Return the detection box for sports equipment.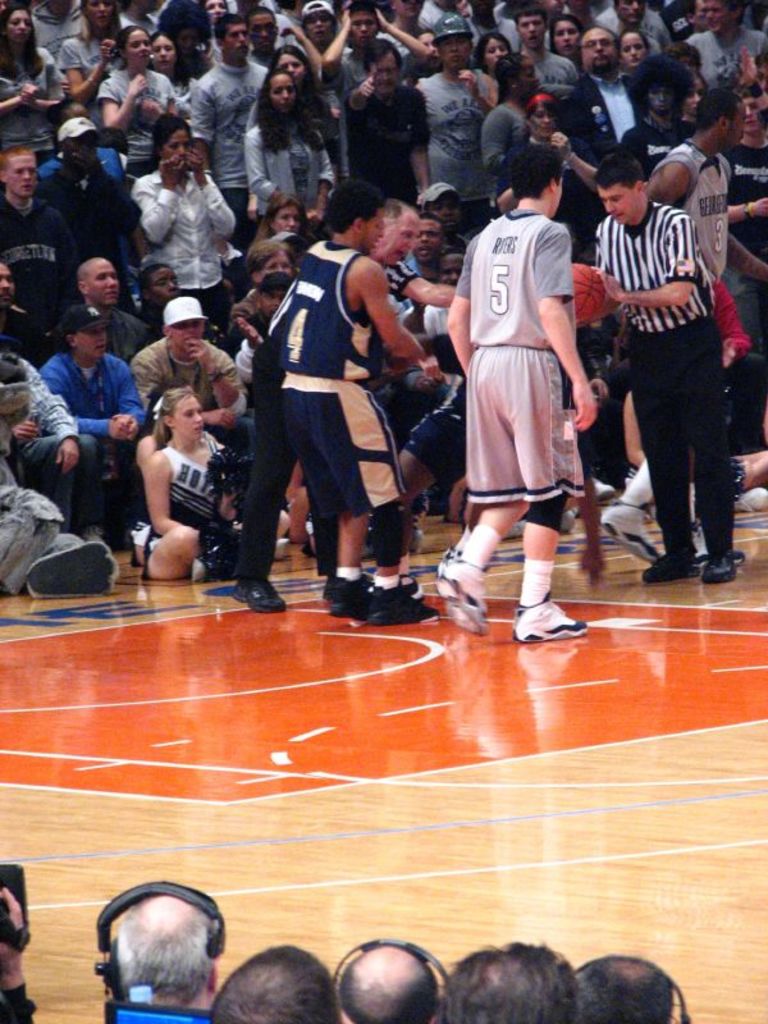
[398, 576, 426, 598].
